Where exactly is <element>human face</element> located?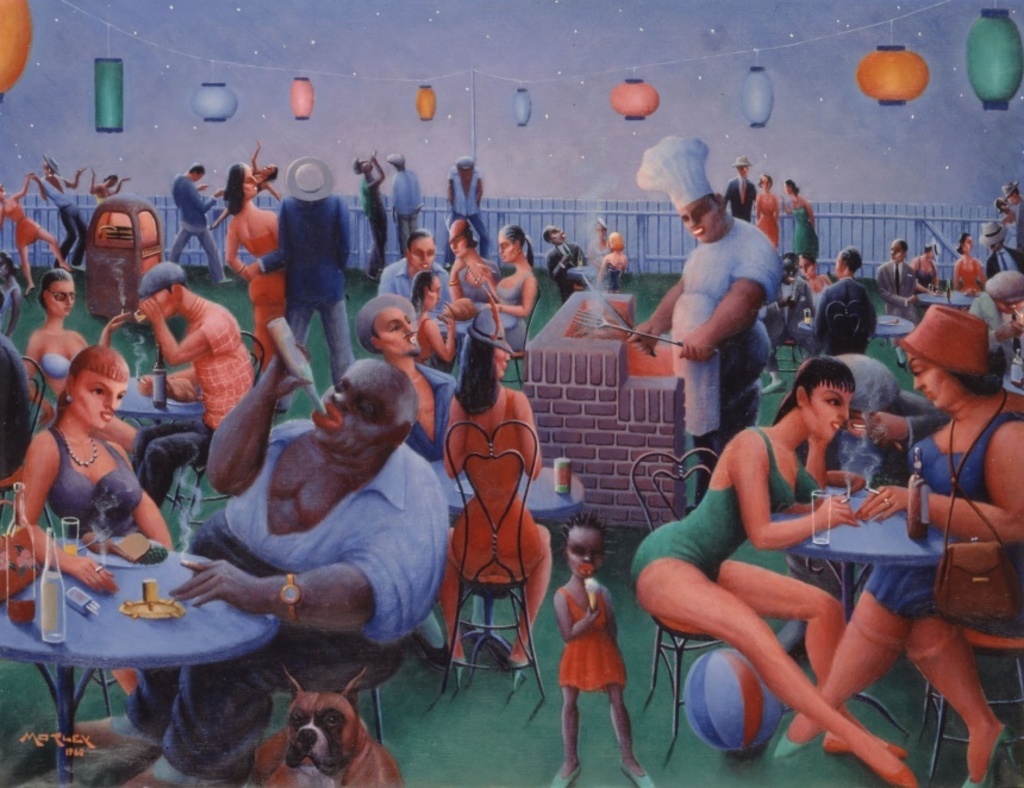
Its bounding box is (375,305,420,354).
